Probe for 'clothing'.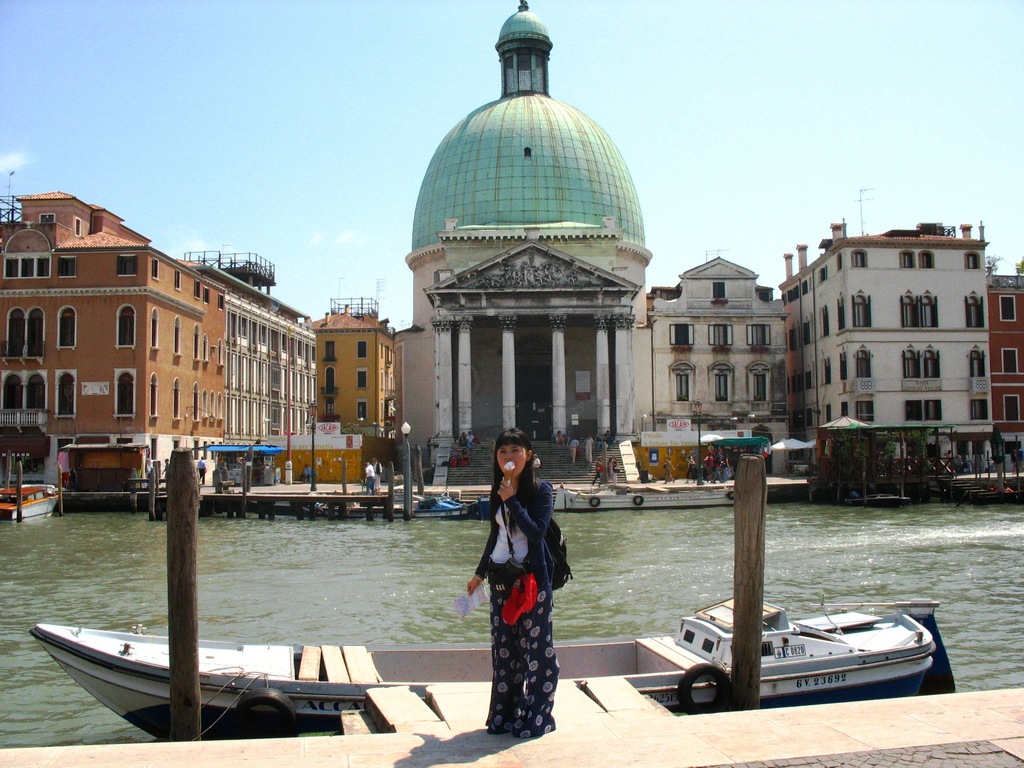
Probe result: Rect(705, 456, 712, 473).
